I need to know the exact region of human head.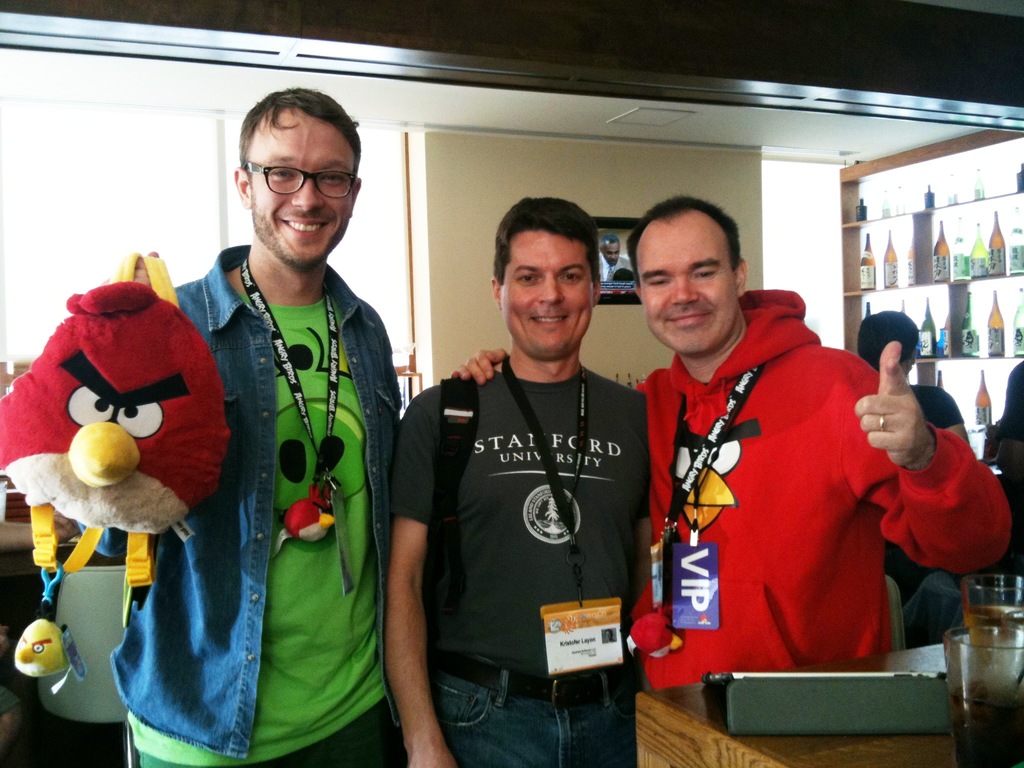
Region: {"x1": 492, "y1": 197, "x2": 599, "y2": 362}.
